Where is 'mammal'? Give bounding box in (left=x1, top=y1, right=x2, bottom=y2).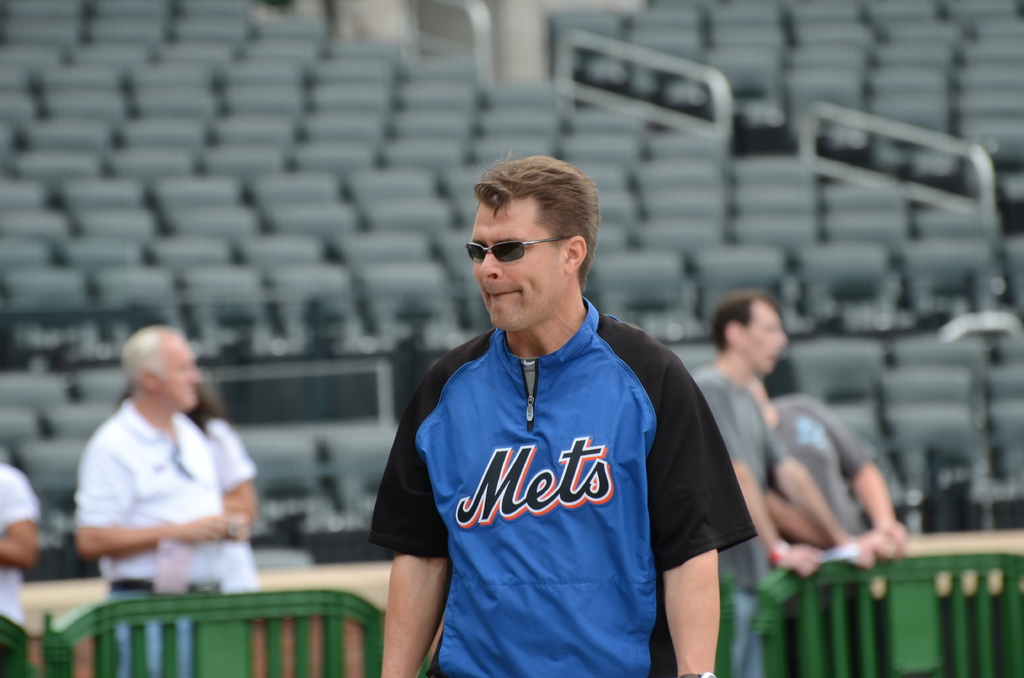
(left=68, top=328, right=246, bottom=597).
